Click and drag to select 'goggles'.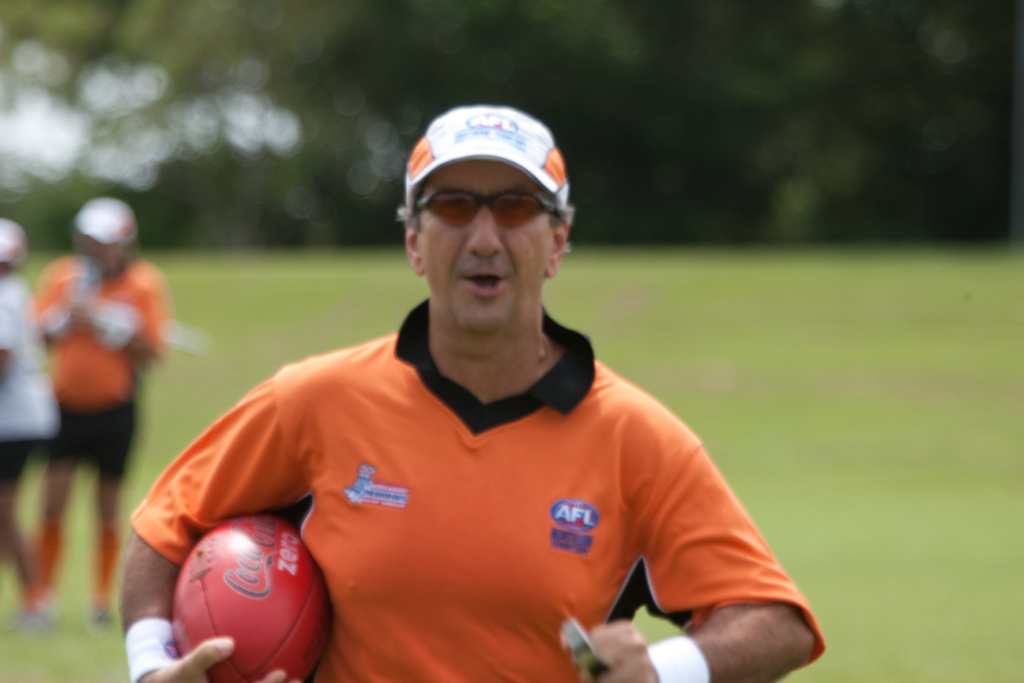
Selection: 414, 185, 562, 233.
